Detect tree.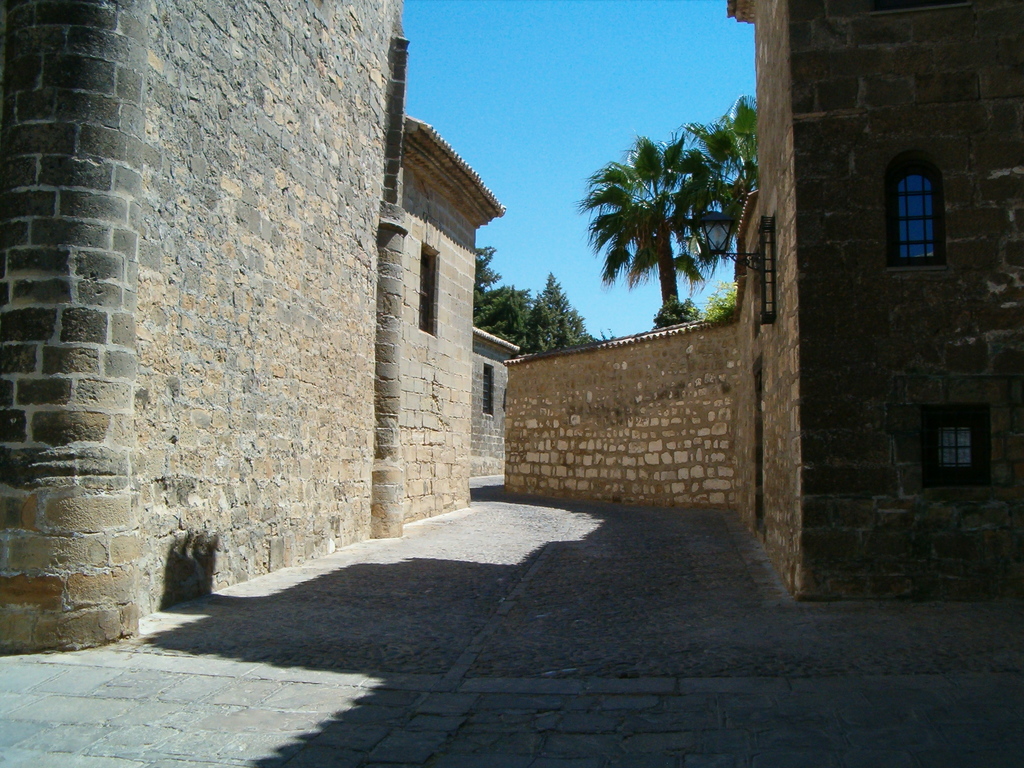
Detected at box=[694, 90, 777, 262].
